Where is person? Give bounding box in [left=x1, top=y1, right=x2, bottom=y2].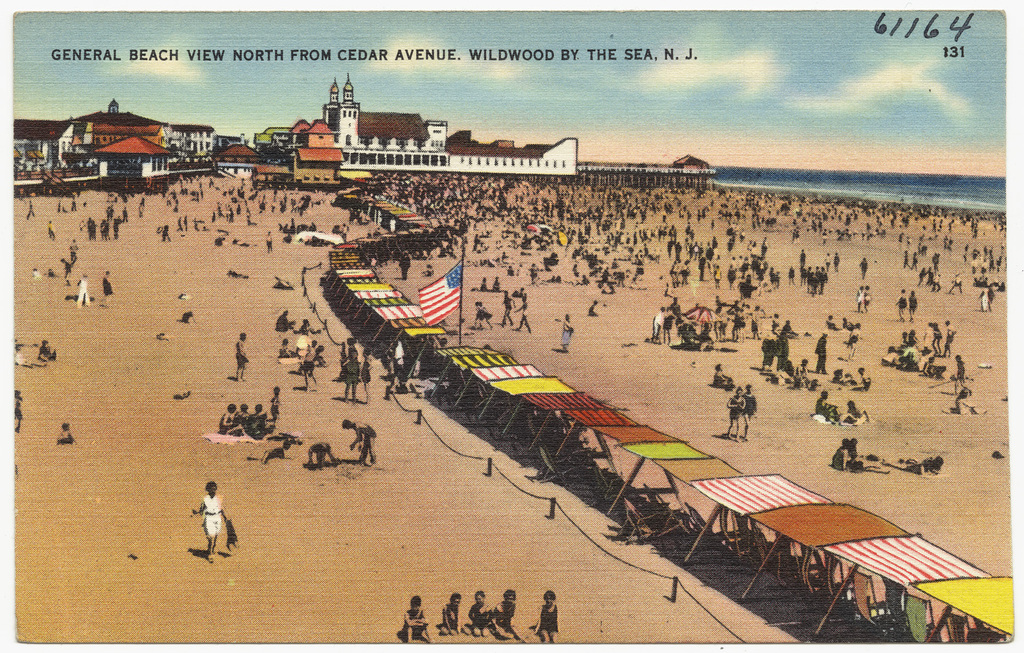
[left=468, top=590, right=489, bottom=638].
